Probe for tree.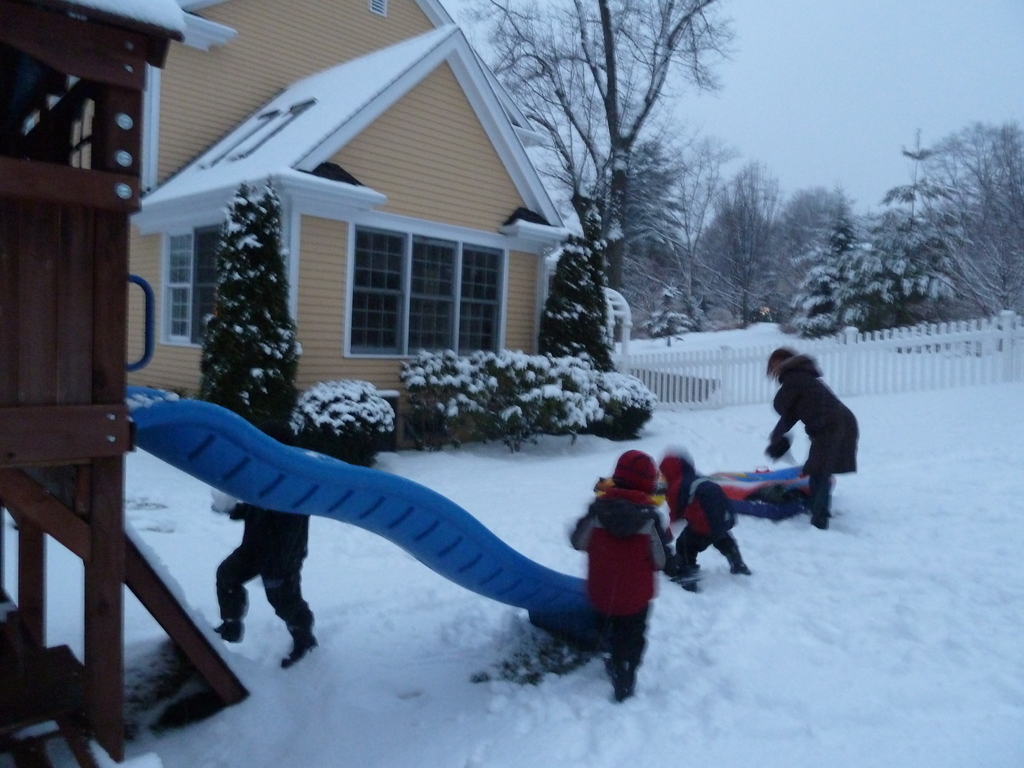
Probe result: <region>697, 155, 779, 305</region>.
